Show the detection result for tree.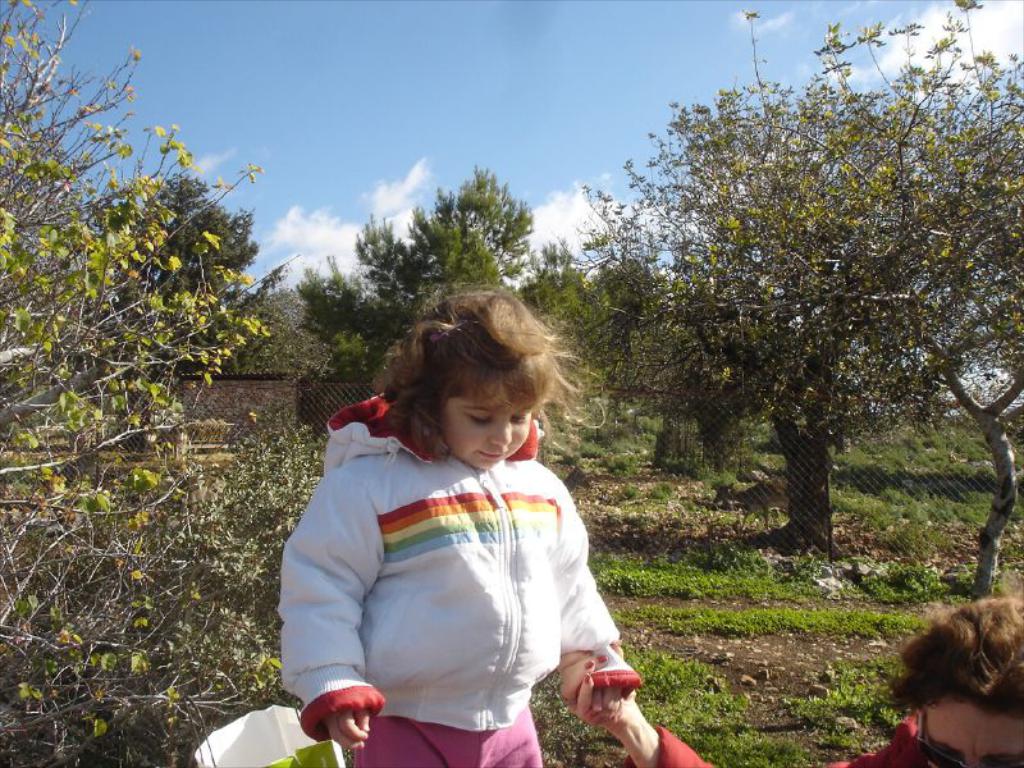
BBox(516, 252, 695, 424).
